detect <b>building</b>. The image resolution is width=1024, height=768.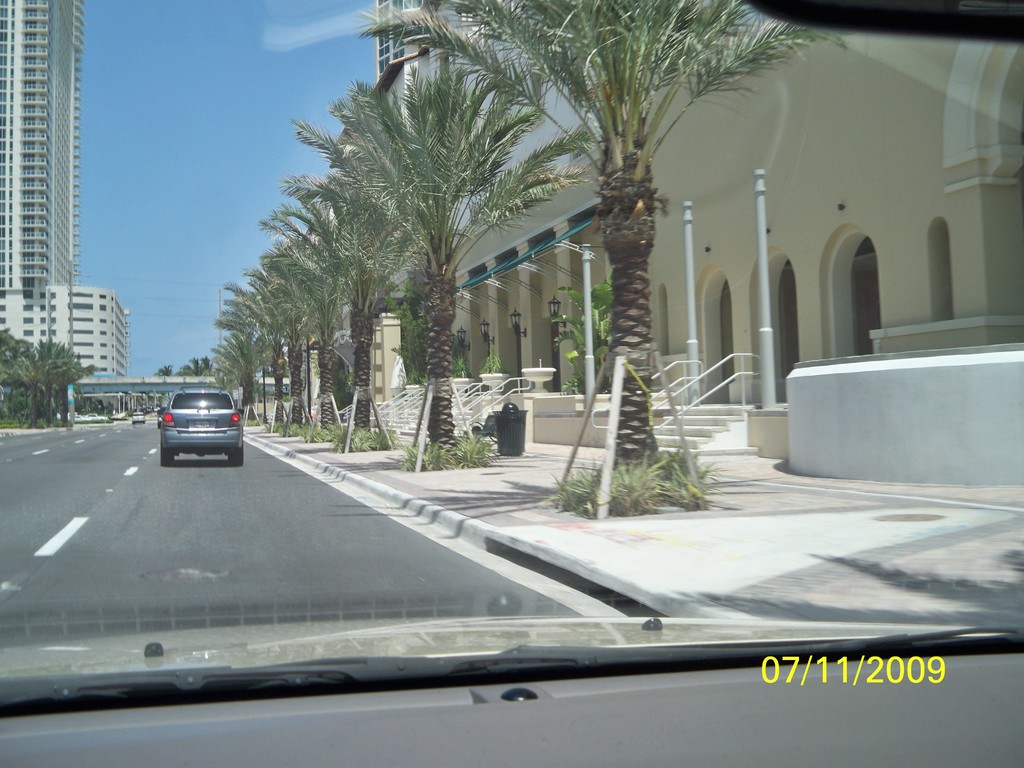
rect(74, 287, 131, 378).
